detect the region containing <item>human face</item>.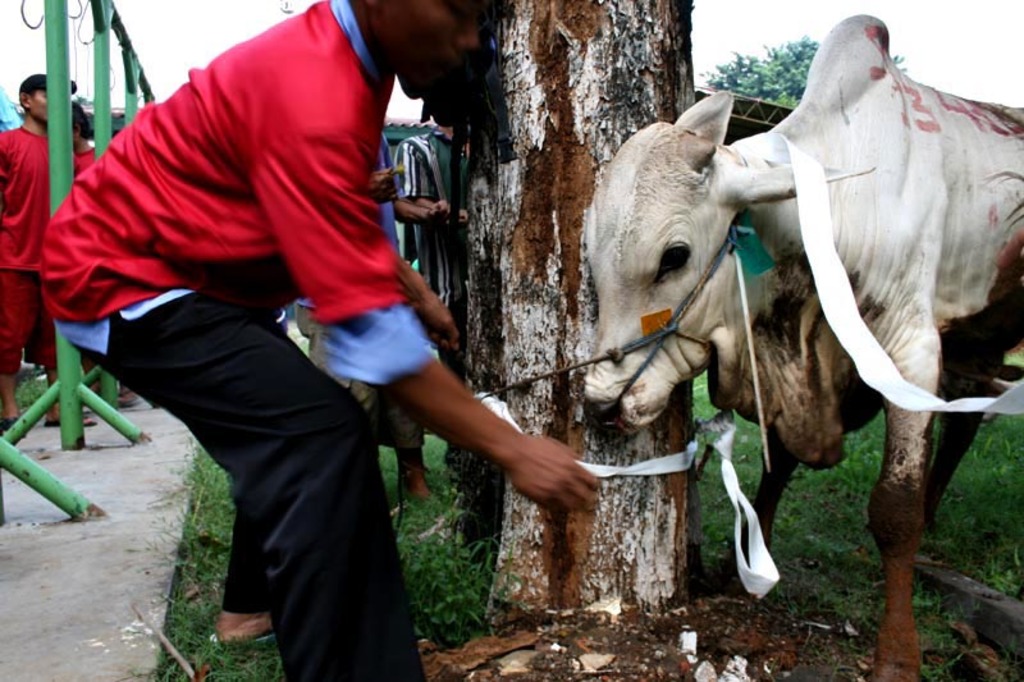
box=[32, 84, 44, 125].
